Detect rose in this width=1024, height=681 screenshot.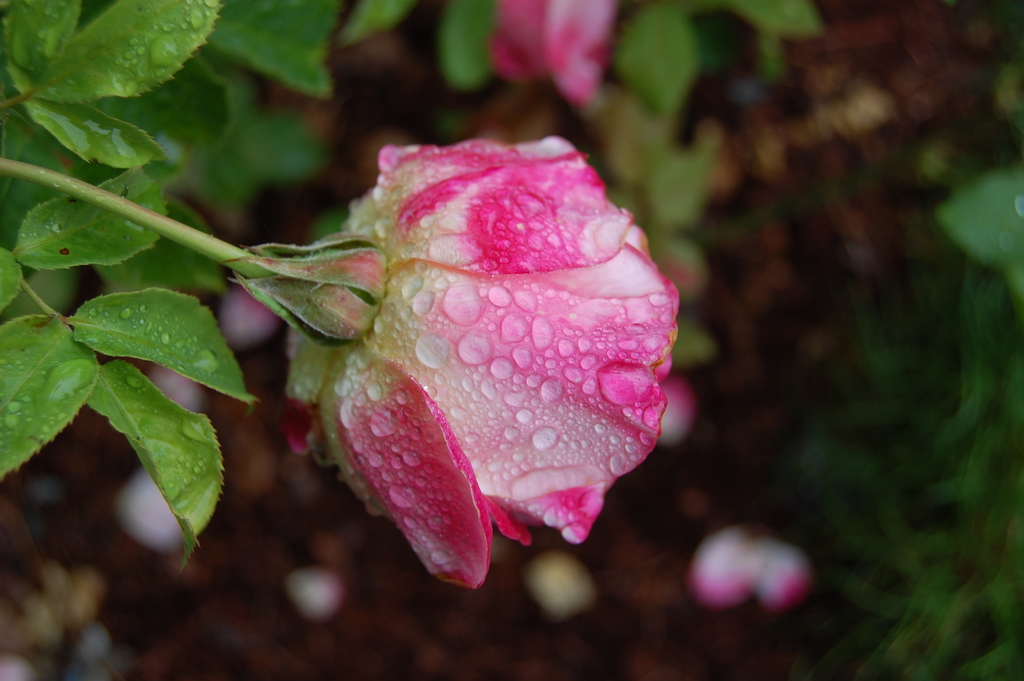
Detection: [487, 0, 616, 106].
